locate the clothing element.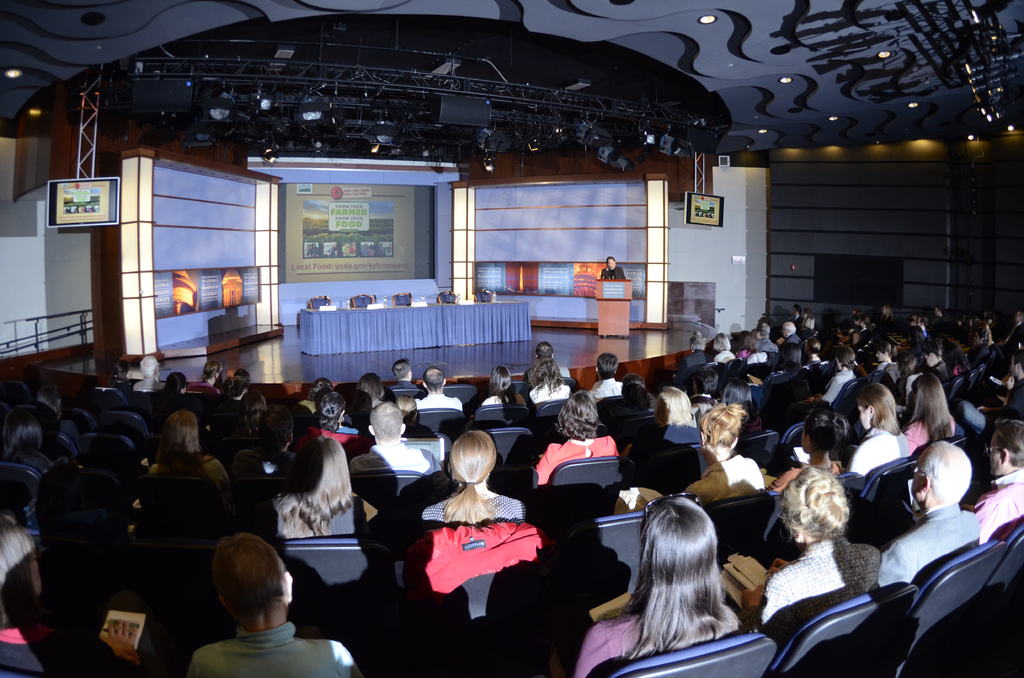
Element bbox: 682/350/713/367.
